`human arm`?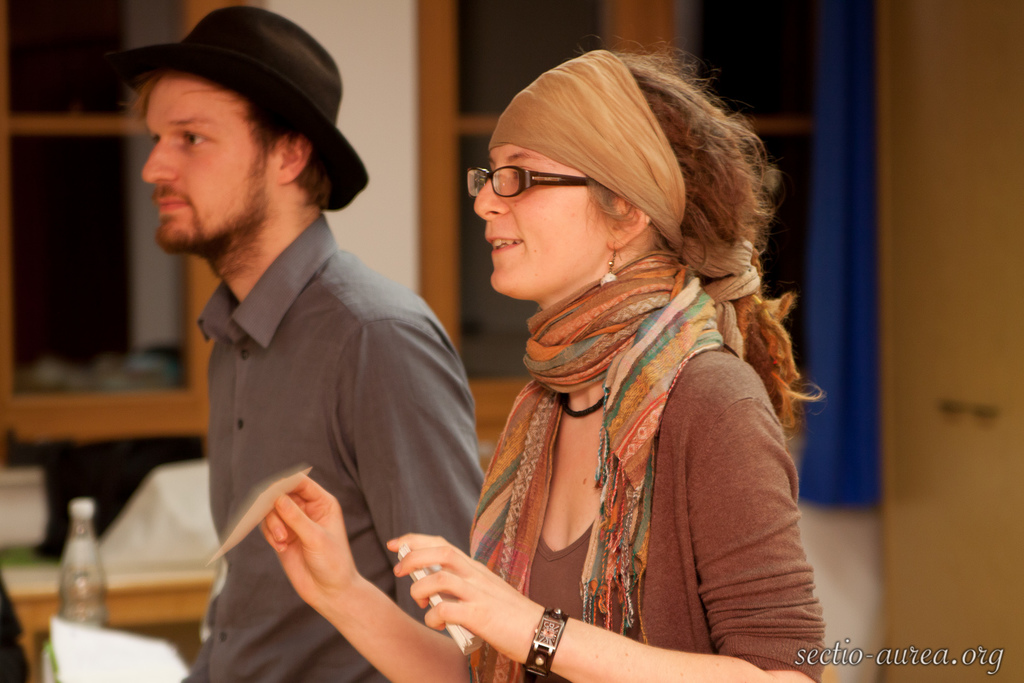
(left=392, top=371, right=824, bottom=682)
